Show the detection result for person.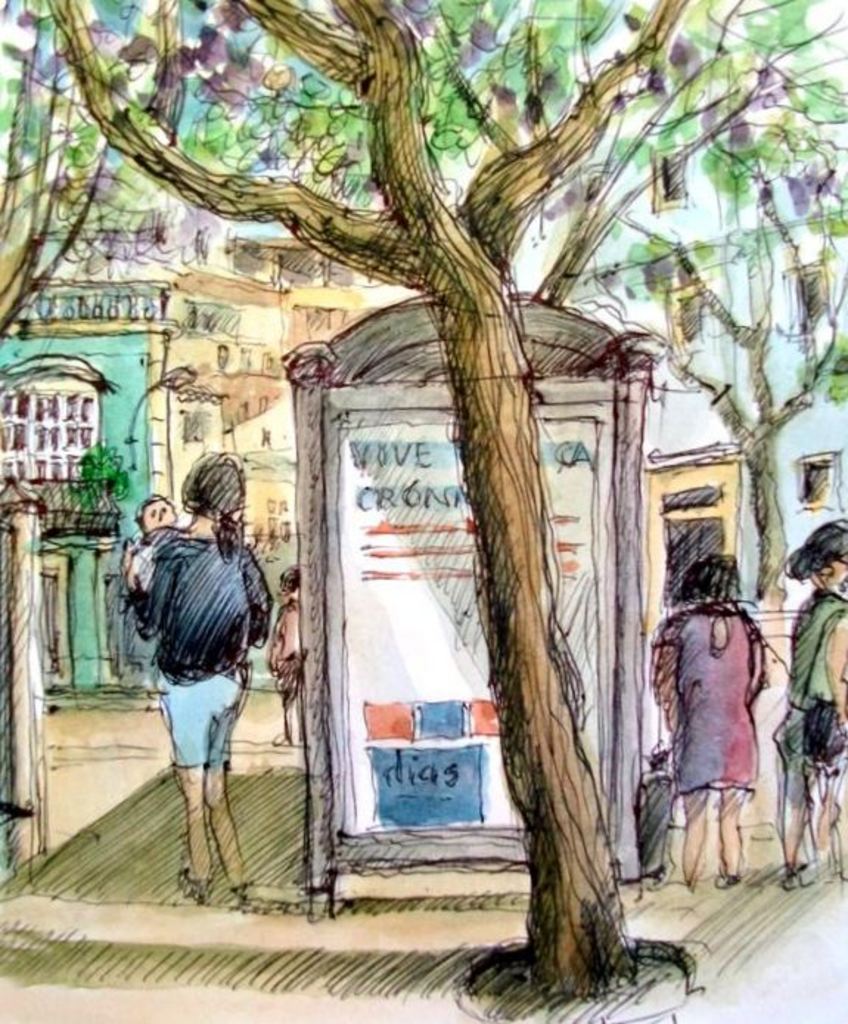
crop(650, 556, 770, 888).
